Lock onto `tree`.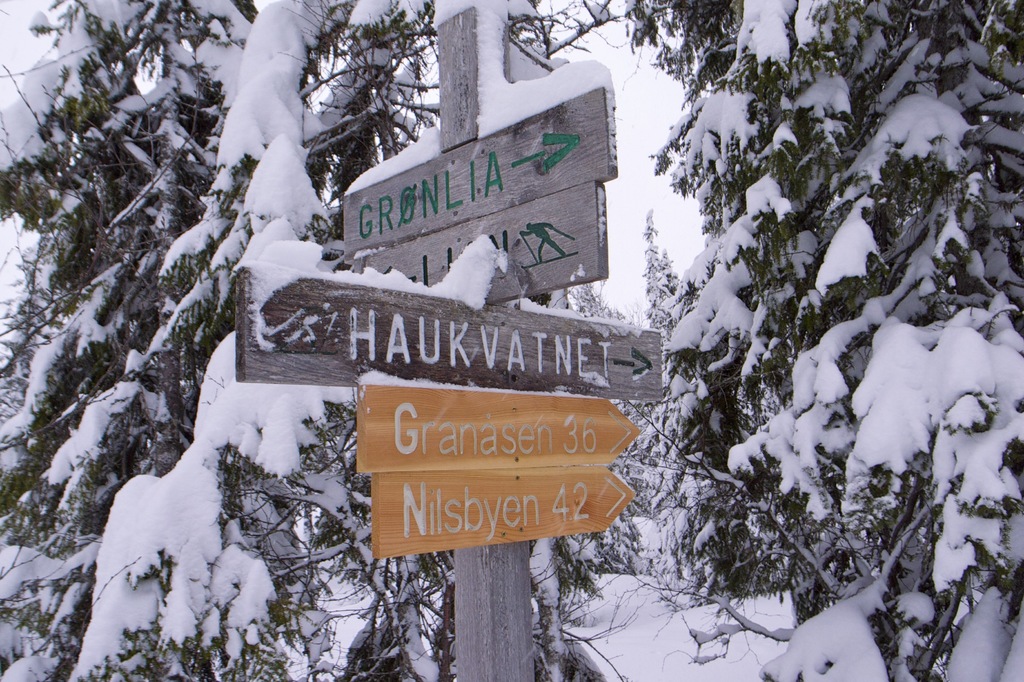
Locked: bbox=(581, 0, 1023, 681).
